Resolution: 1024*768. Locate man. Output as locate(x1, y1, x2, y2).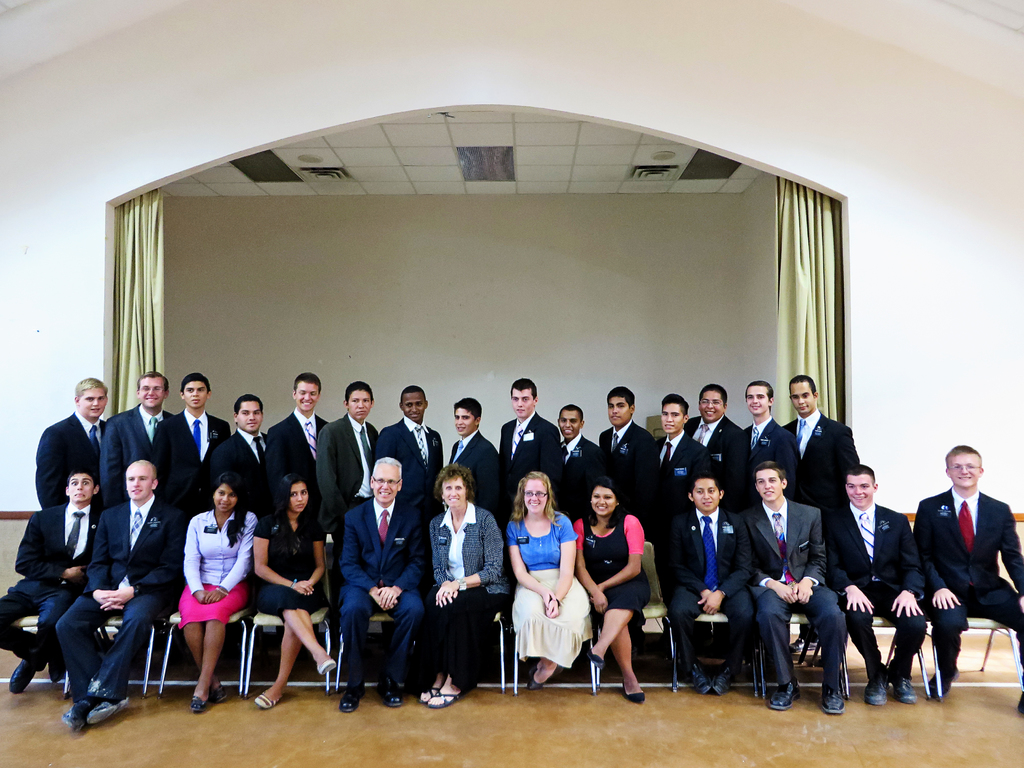
locate(212, 394, 269, 506).
